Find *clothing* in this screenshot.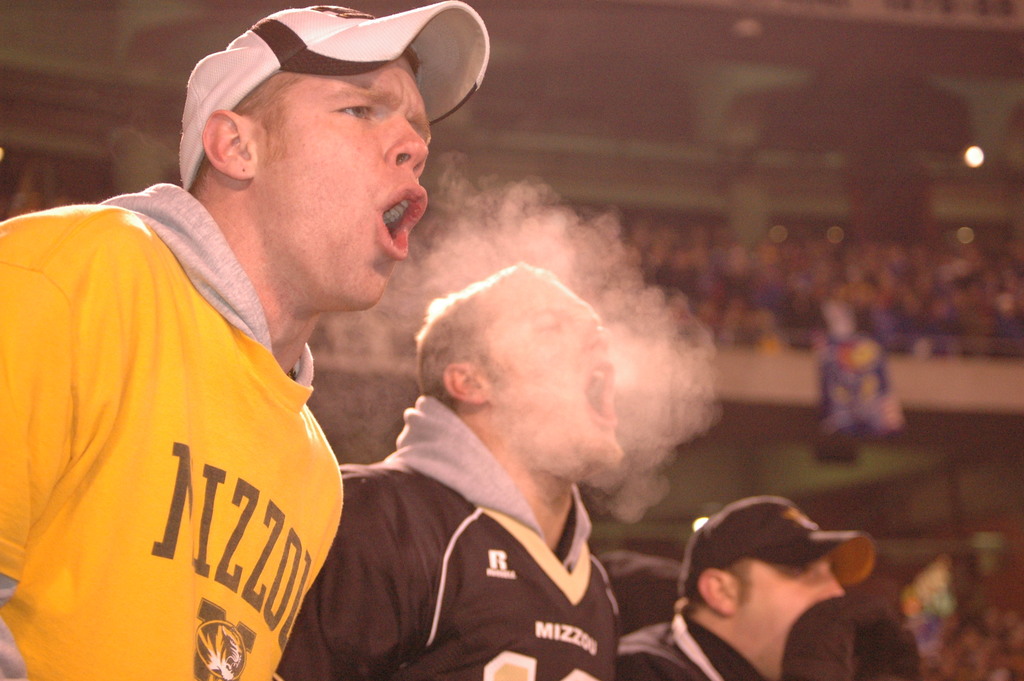
The bounding box for *clothing* is locate(281, 398, 620, 680).
